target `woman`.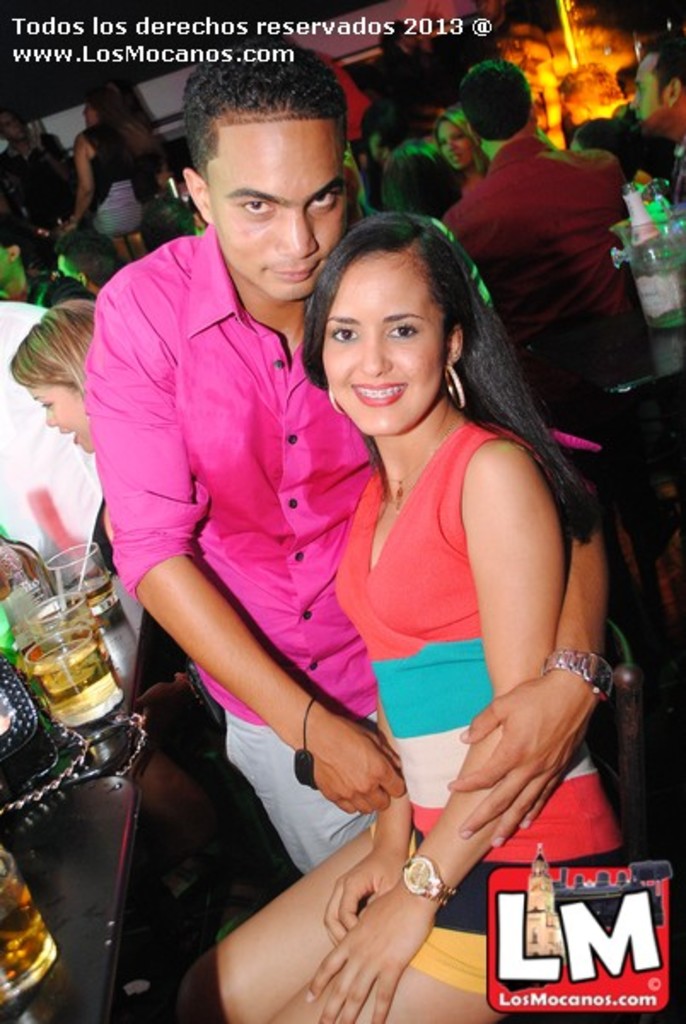
Target region: [198,131,608,998].
